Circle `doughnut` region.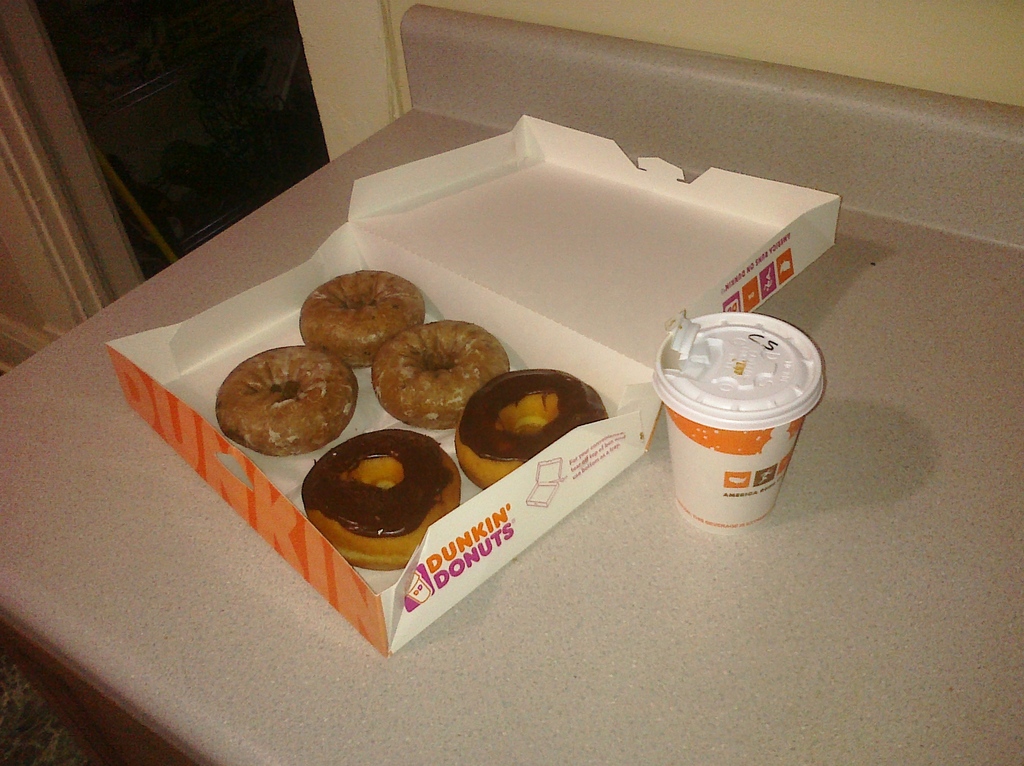
Region: l=369, t=314, r=516, b=430.
